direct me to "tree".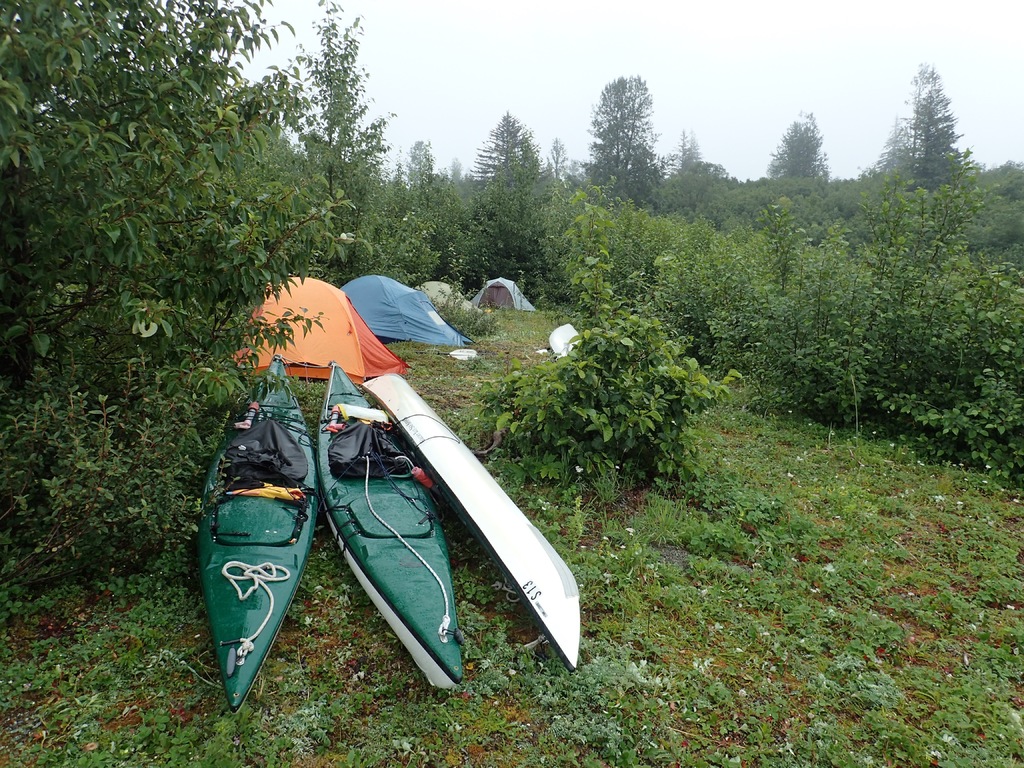
Direction: bbox(765, 108, 830, 181).
